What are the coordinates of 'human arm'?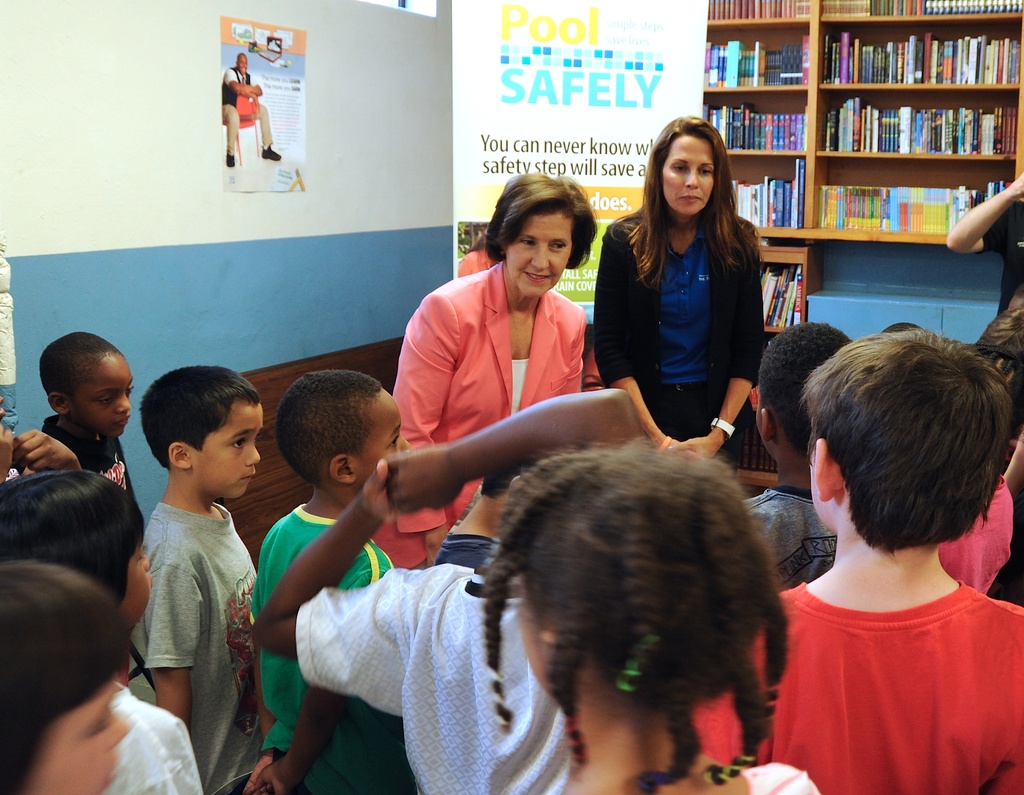
378, 381, 647, 513.
